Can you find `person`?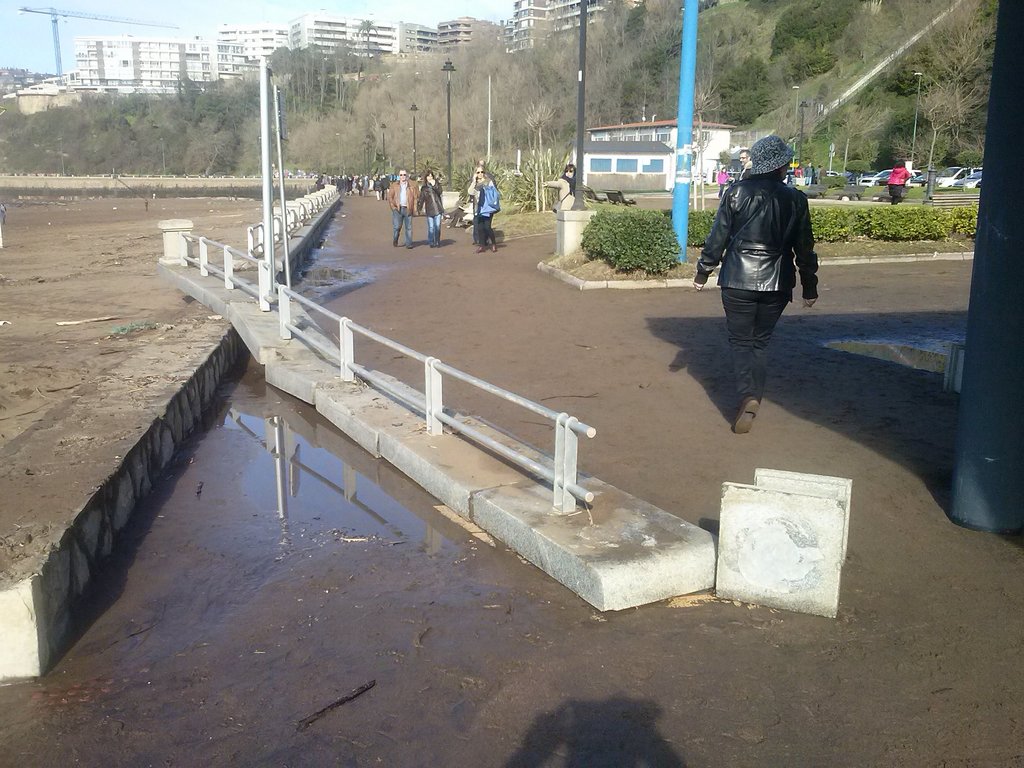
Yes, bounding box: x1=795 y1=164 x2=804 y2=178.
